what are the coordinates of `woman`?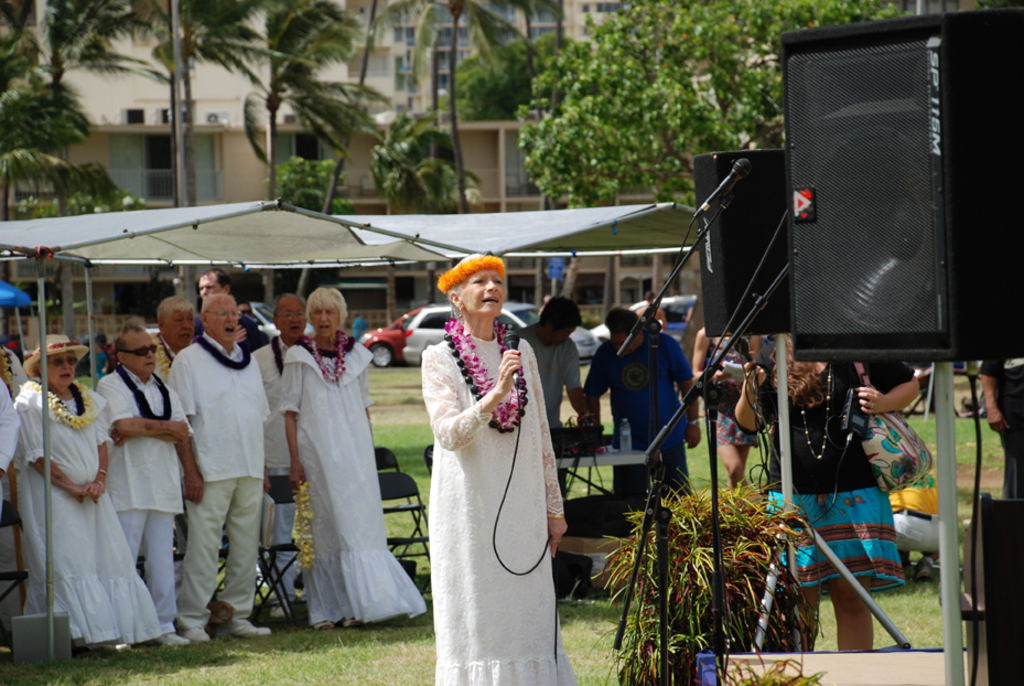
rect(12, 332, 164, 651).
